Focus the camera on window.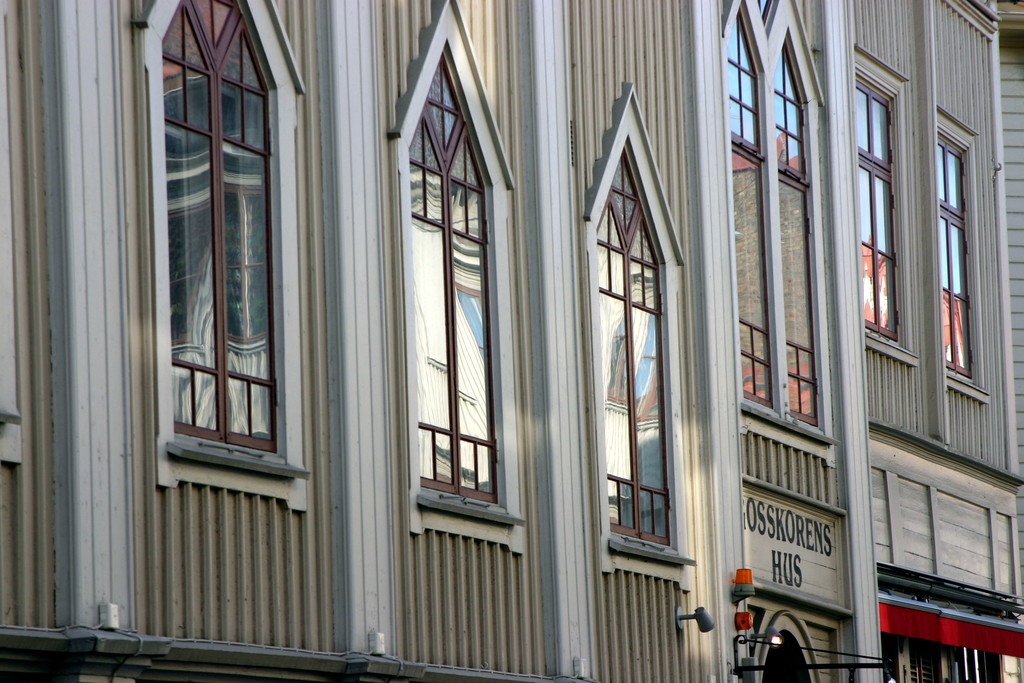
Focus region: crop(155, 0, 296, 498).
